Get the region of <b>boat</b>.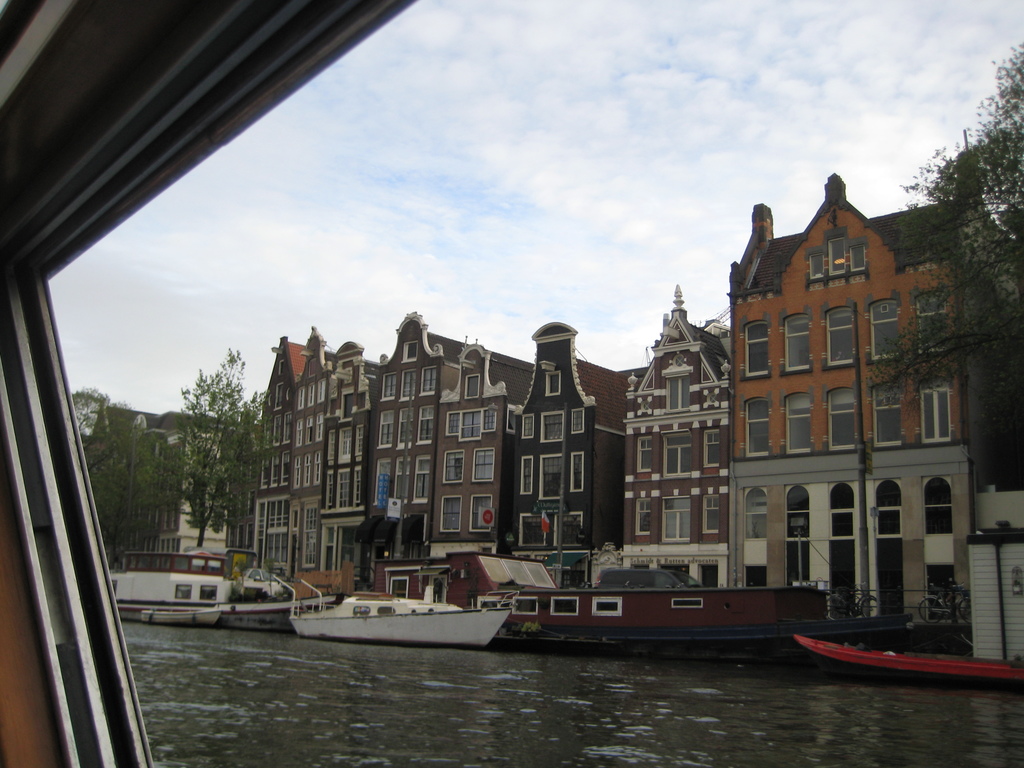
detection(227, 596, 333, 628).
